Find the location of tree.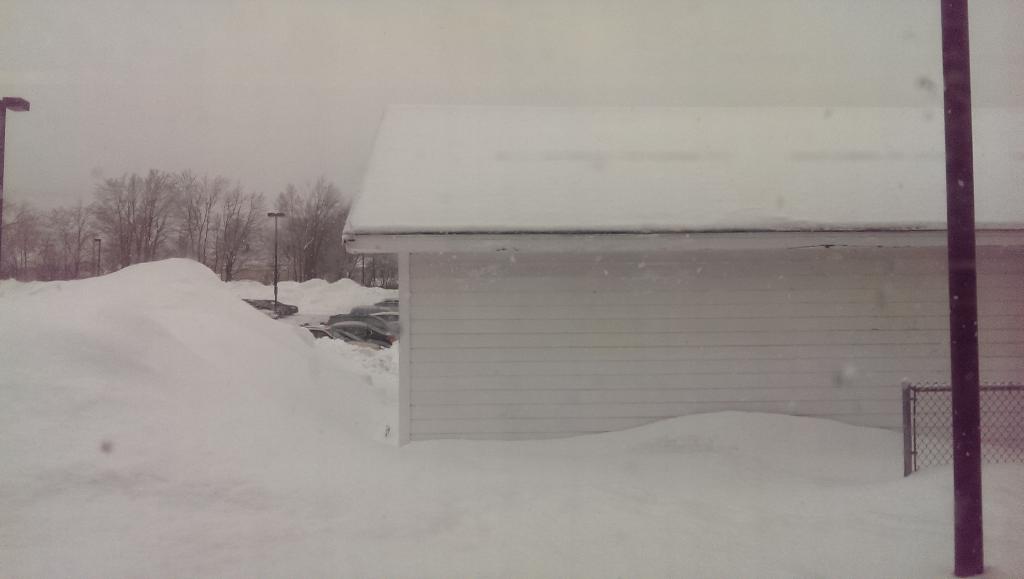
Location: Rect(86, 158, 173, 268).
